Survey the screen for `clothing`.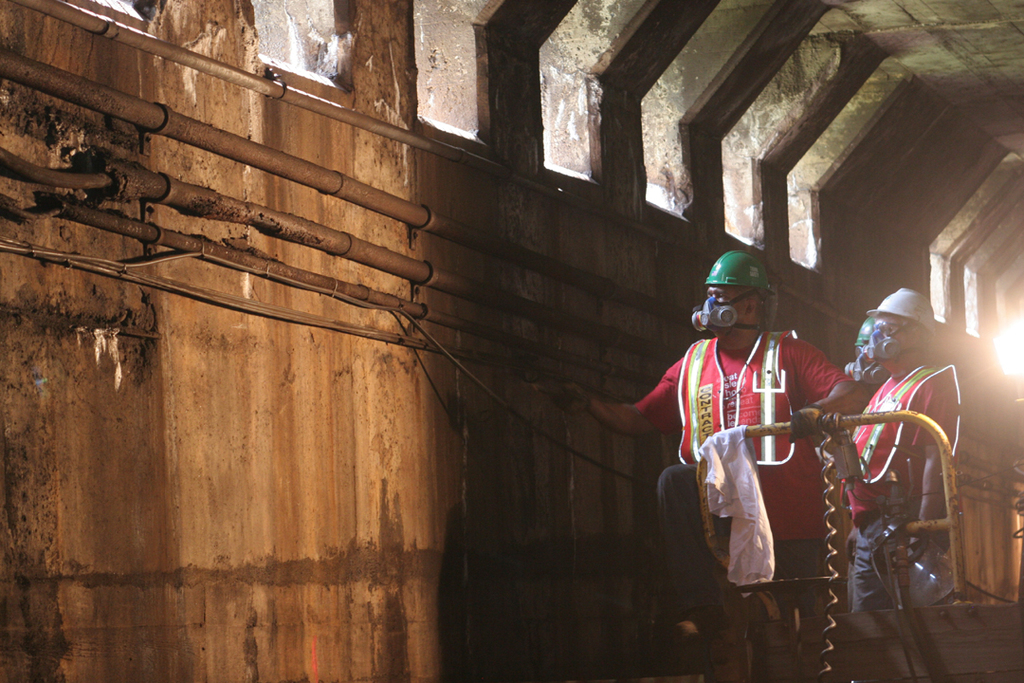
Survey found: [left=618, top=305, right=873, bottom=679].
